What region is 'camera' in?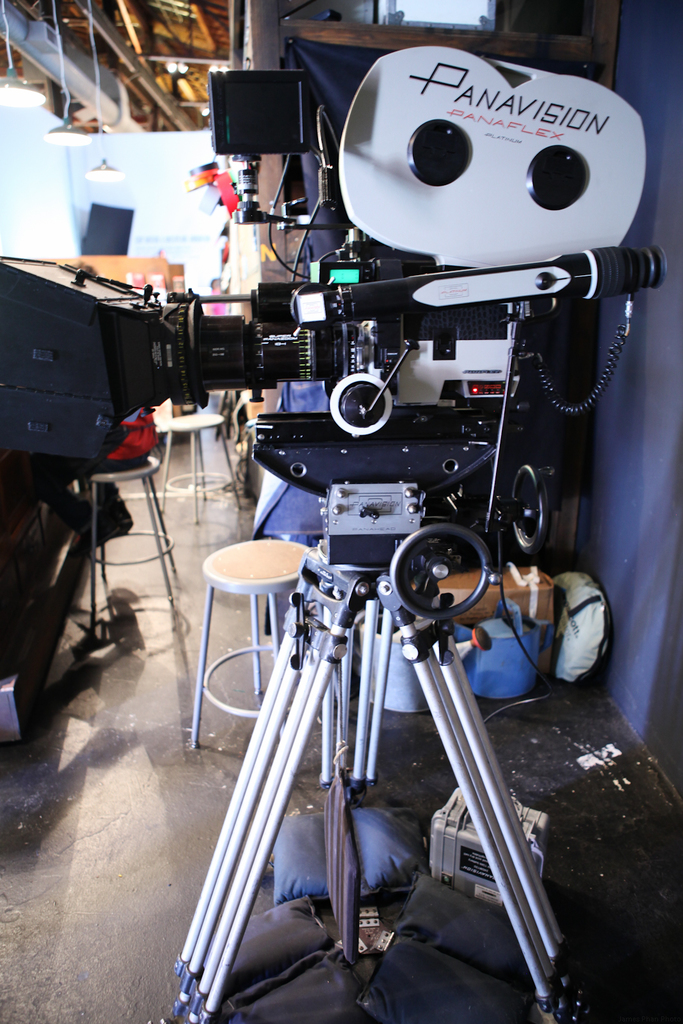
(left=0, top=70, right=666, bottom=580).
